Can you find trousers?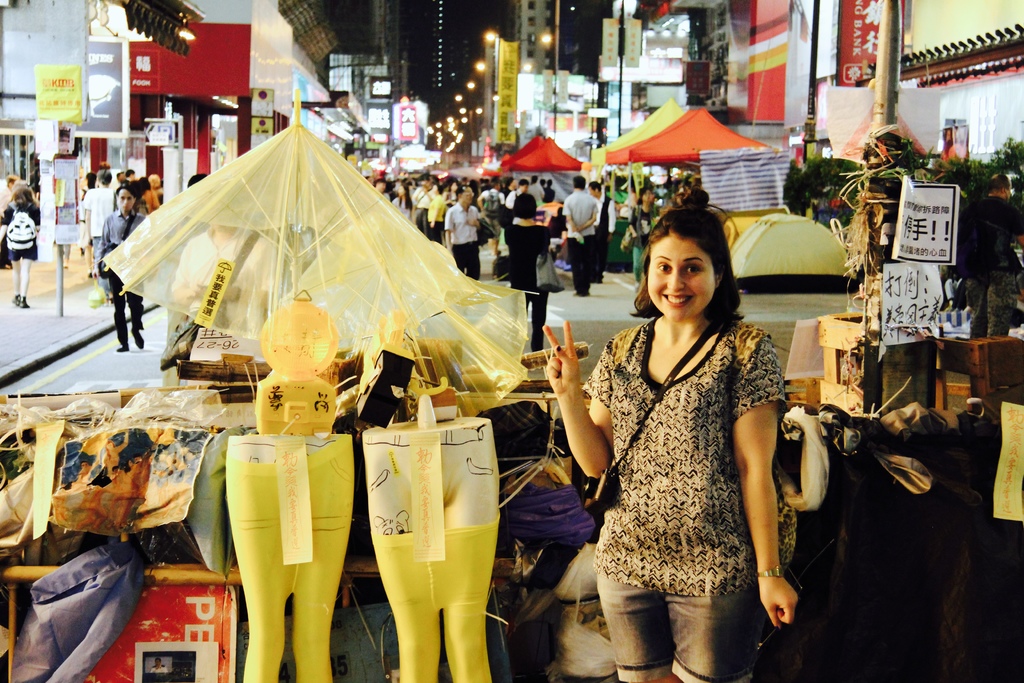
Yes, bounding box: bbox=(415, 211, 430, 231).
